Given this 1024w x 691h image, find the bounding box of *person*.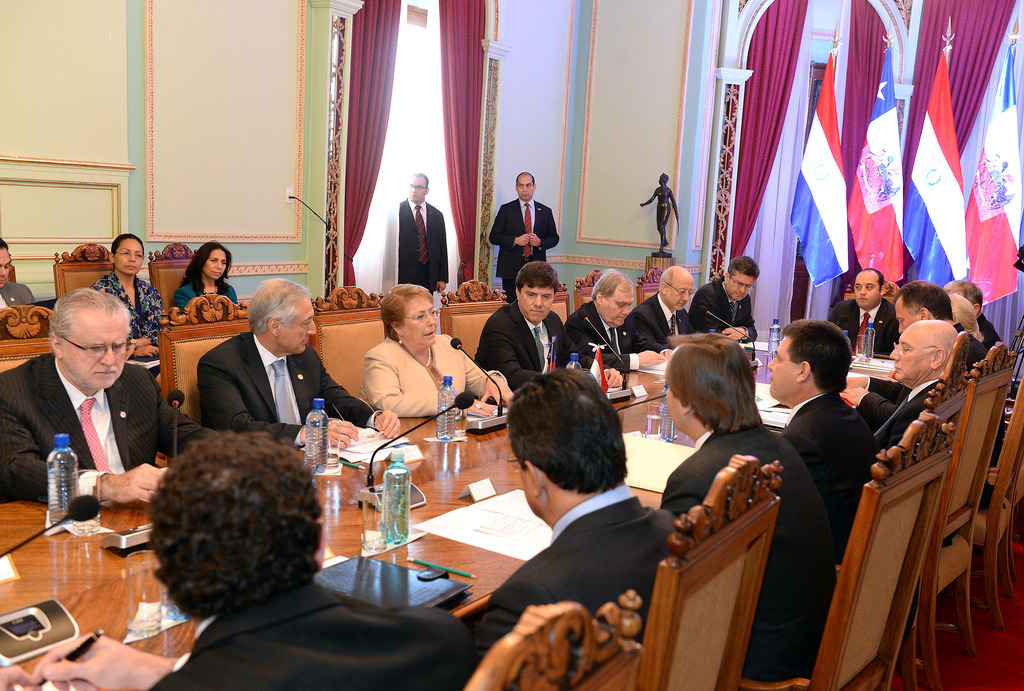
<bbox>660, 333, 834, 676</bbox>.
